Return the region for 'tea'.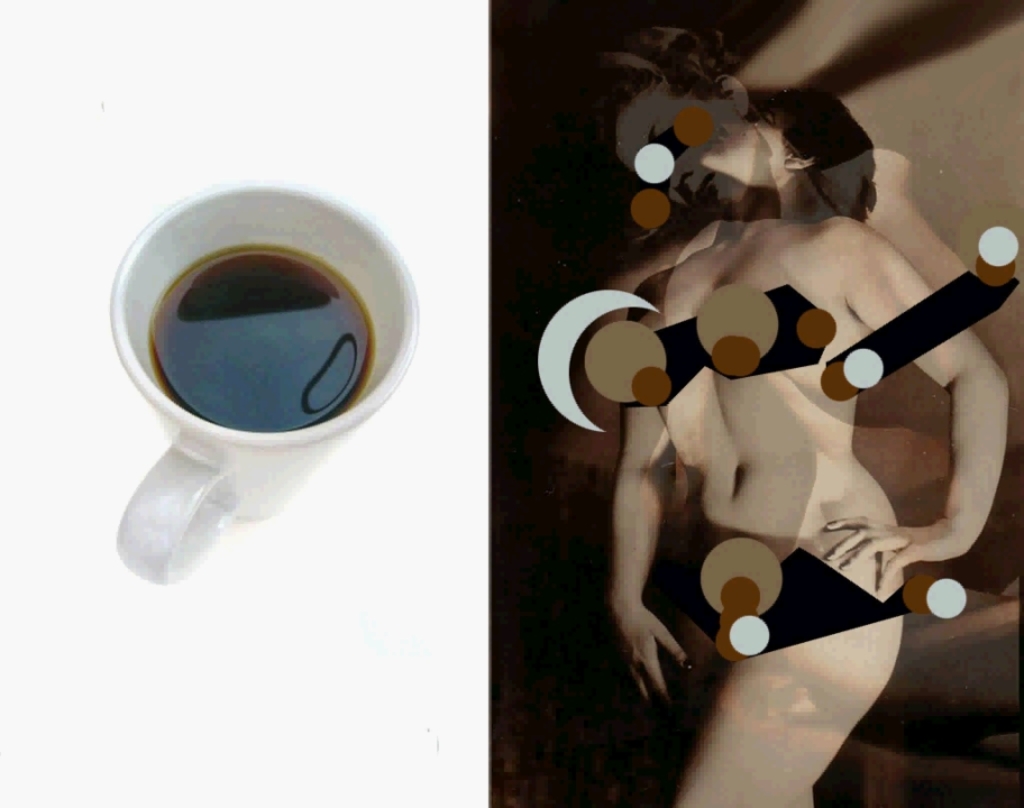
(left=146, top=248, right=376, bottom=429).
